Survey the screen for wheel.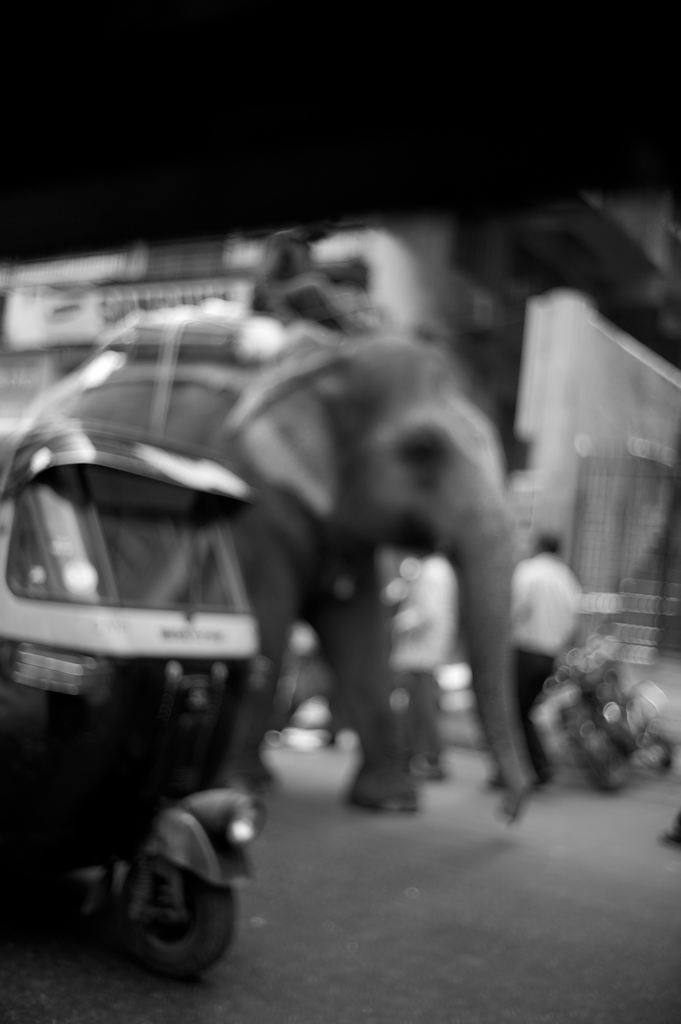
Survey found: [left=103, top=851, right=234, bottom=979].
